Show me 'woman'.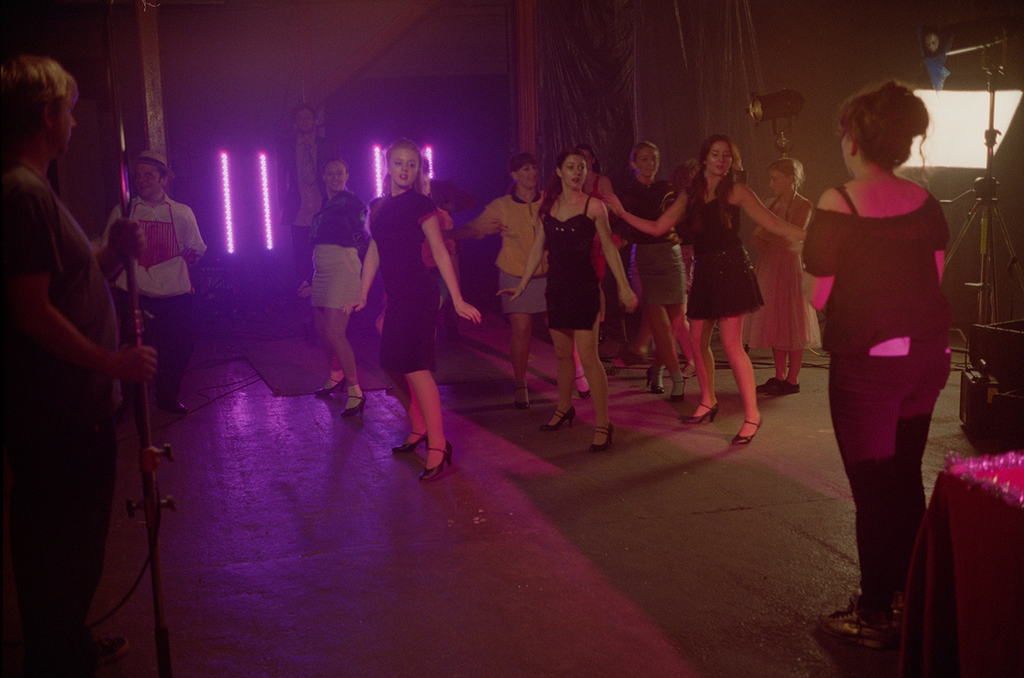
'woman' is here: {"x1": 604, "y1": 138, "x2": 811, "y2": 441}.
